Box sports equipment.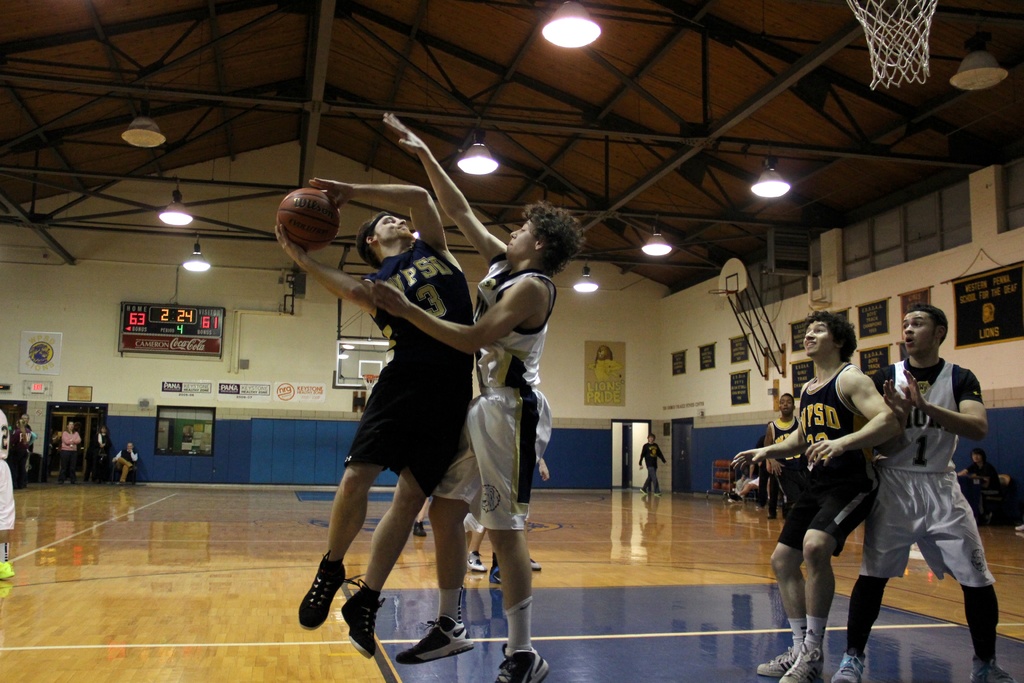
x1=298, y1=551, x2=347, y2=627.
